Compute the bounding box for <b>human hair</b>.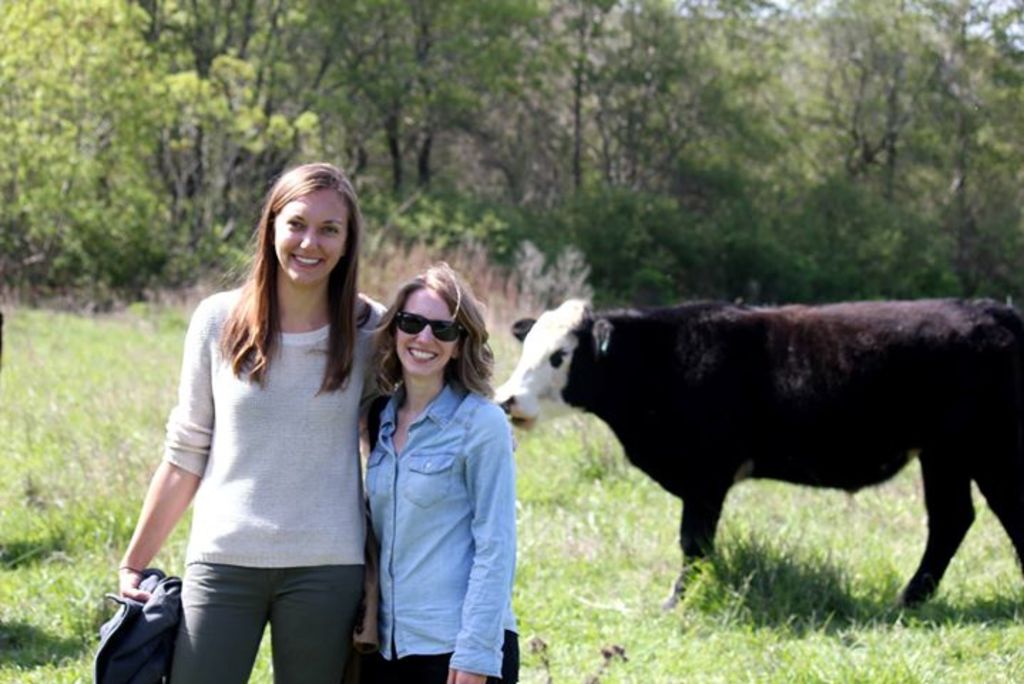
x1=228 y1=167 x2=357 y2=376.
